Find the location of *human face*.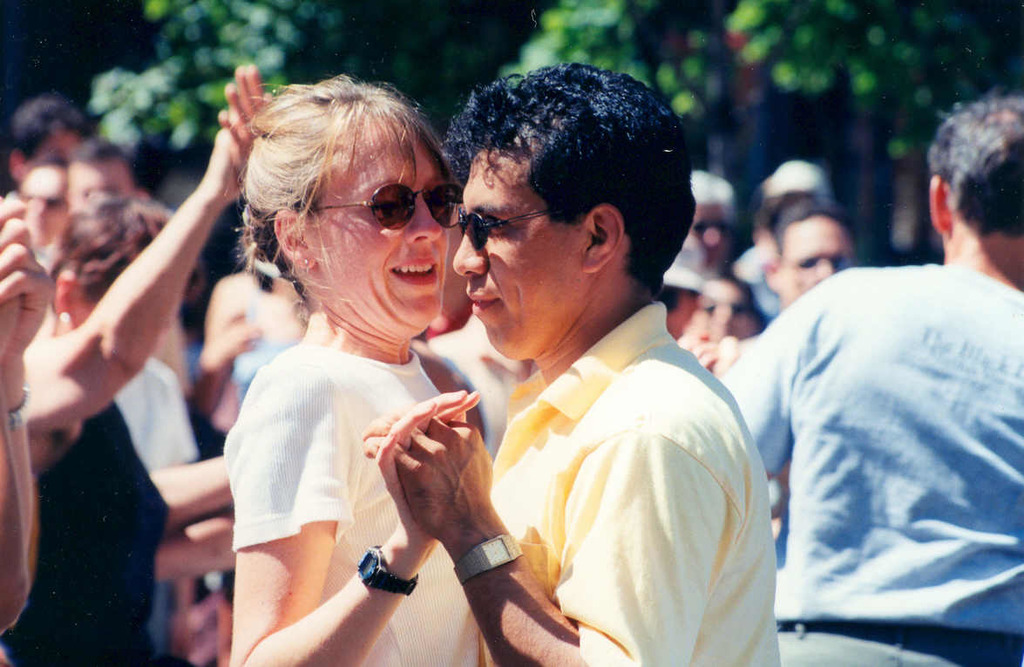
Location: pyautogui.locateOnScreen(37, 130, 78, 168).
